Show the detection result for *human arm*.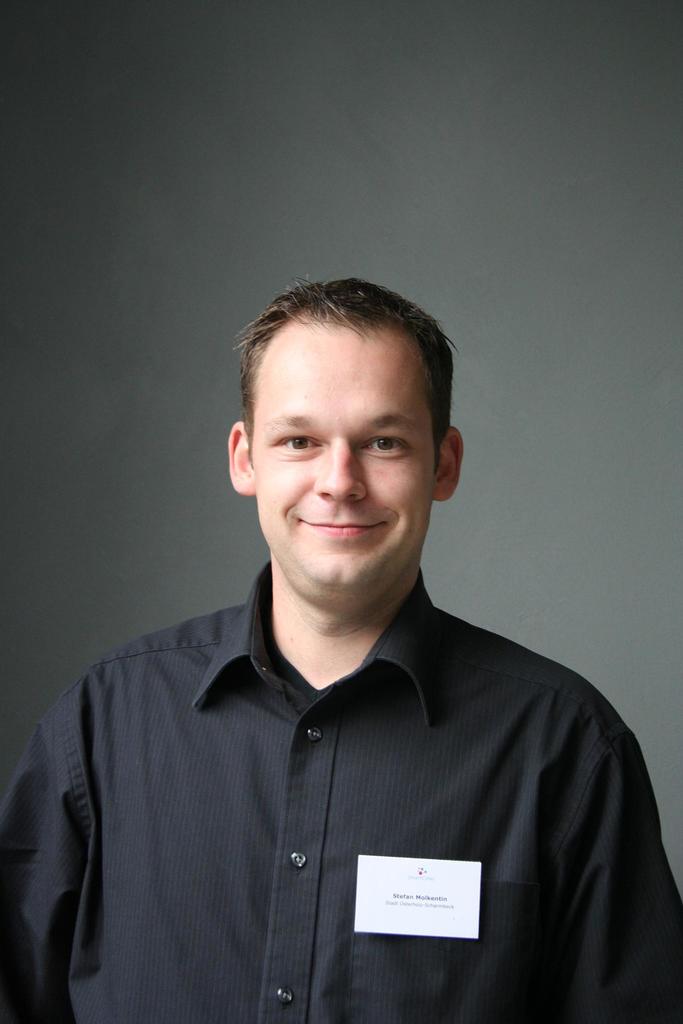
locate(497, 678, 682, 1023).
